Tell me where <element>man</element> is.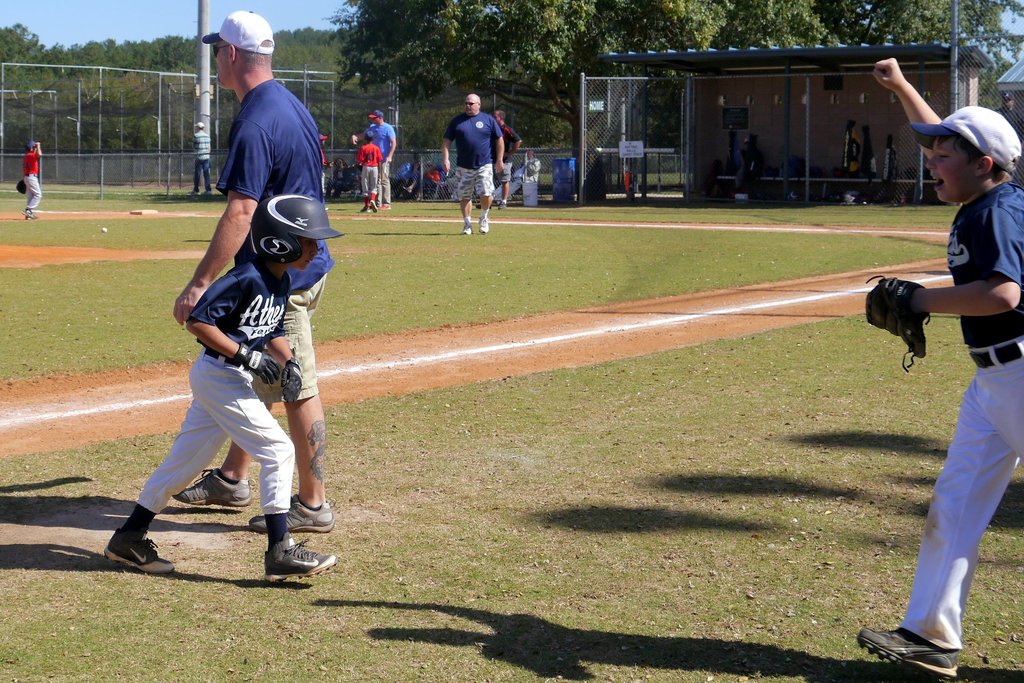
<element>man</element> is at <box>190,120,215,198</box>.
